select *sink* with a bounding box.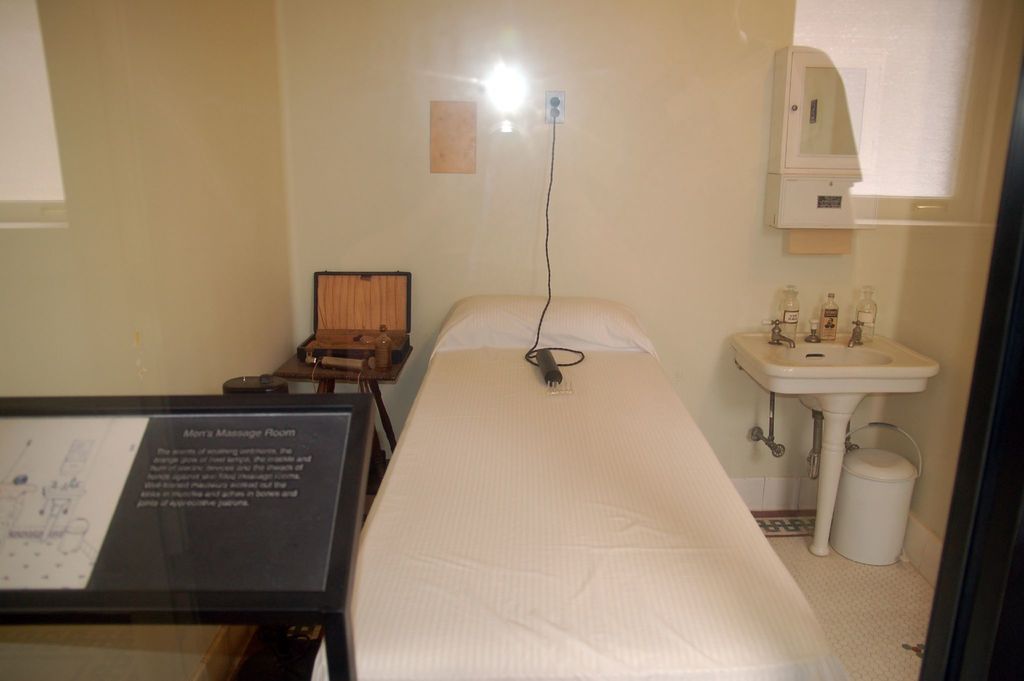
[740,315,936,558].
